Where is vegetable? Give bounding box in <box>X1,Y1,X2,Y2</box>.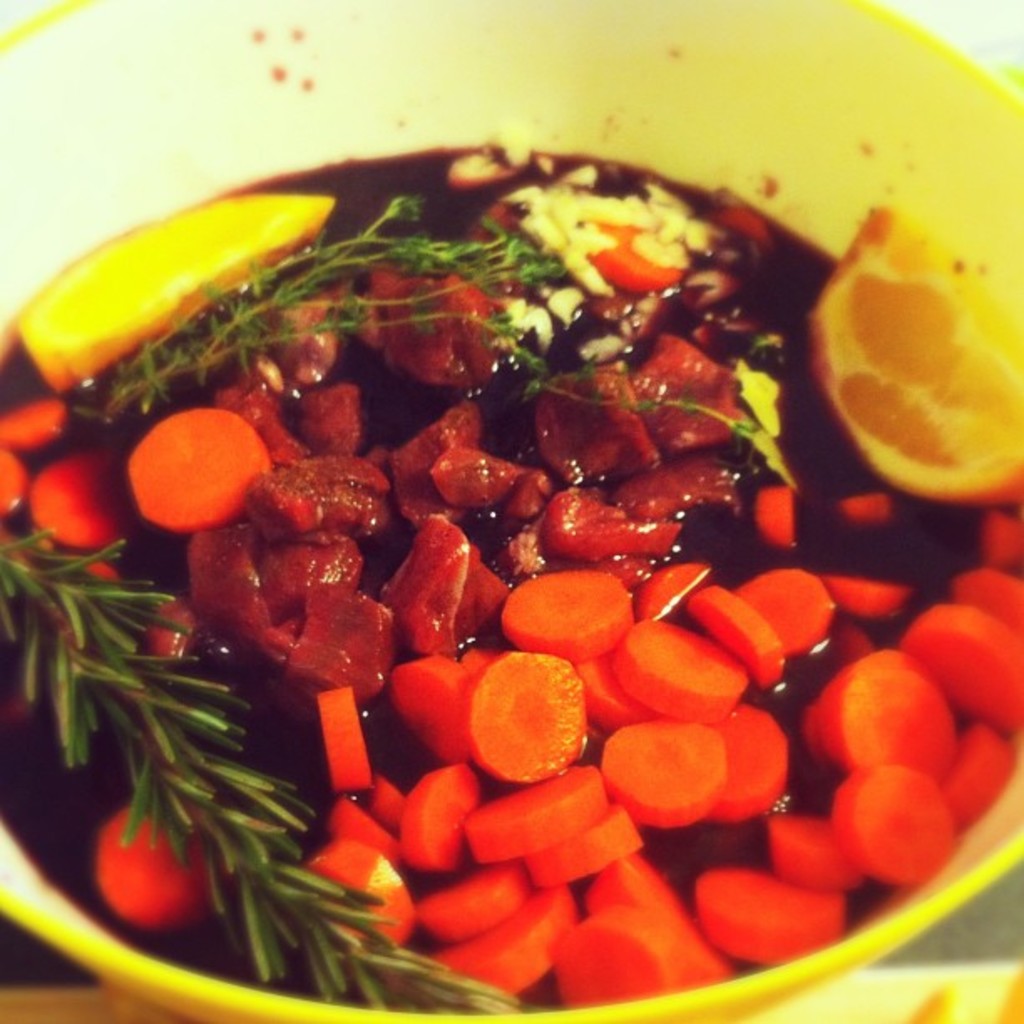
<box>422,857,534,950</box>.
